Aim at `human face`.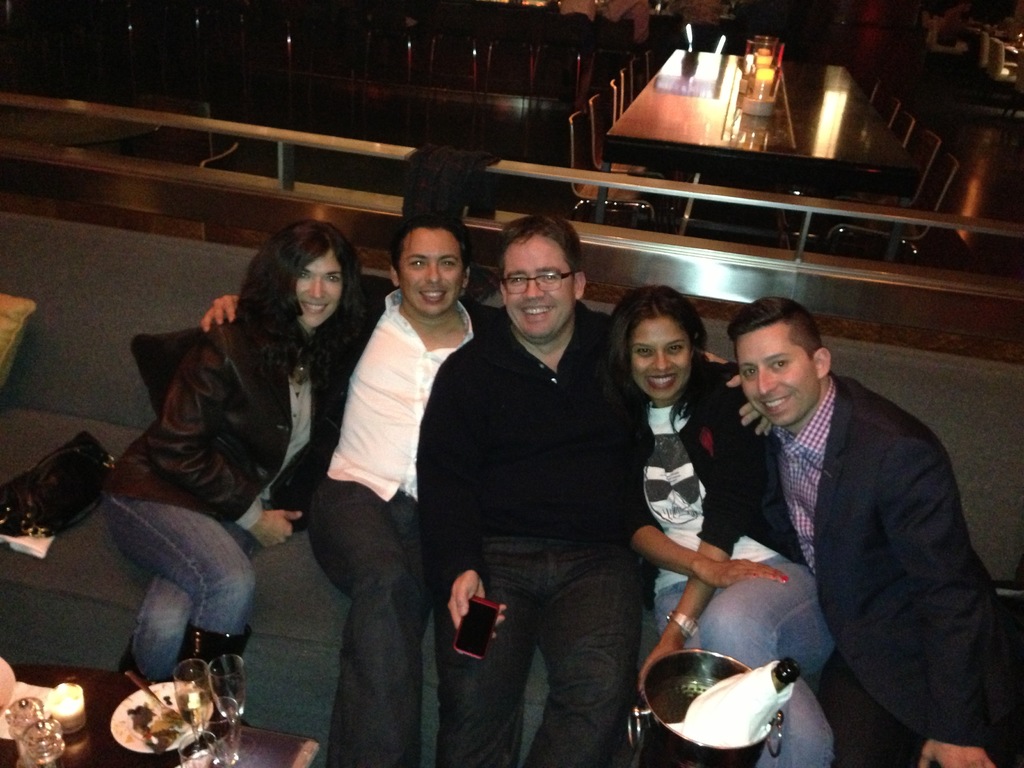
Aimed at region(629, 316, 692, 401).
